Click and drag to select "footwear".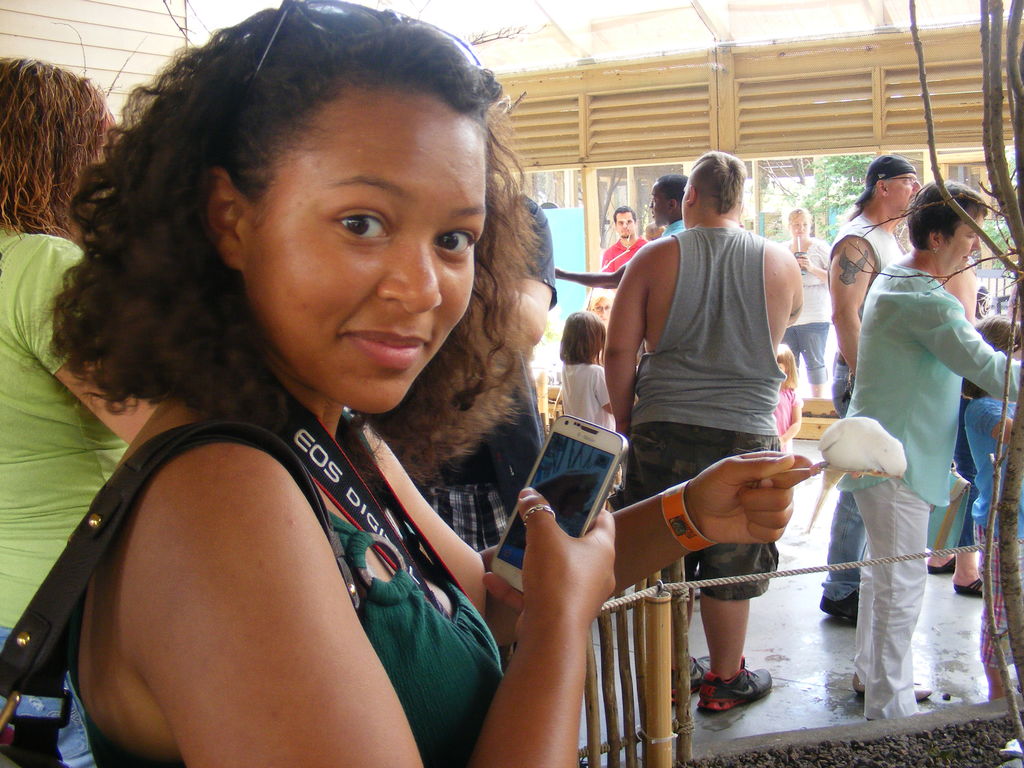
Selection: (x1=927, y1=556, x2=955, y2=573).
